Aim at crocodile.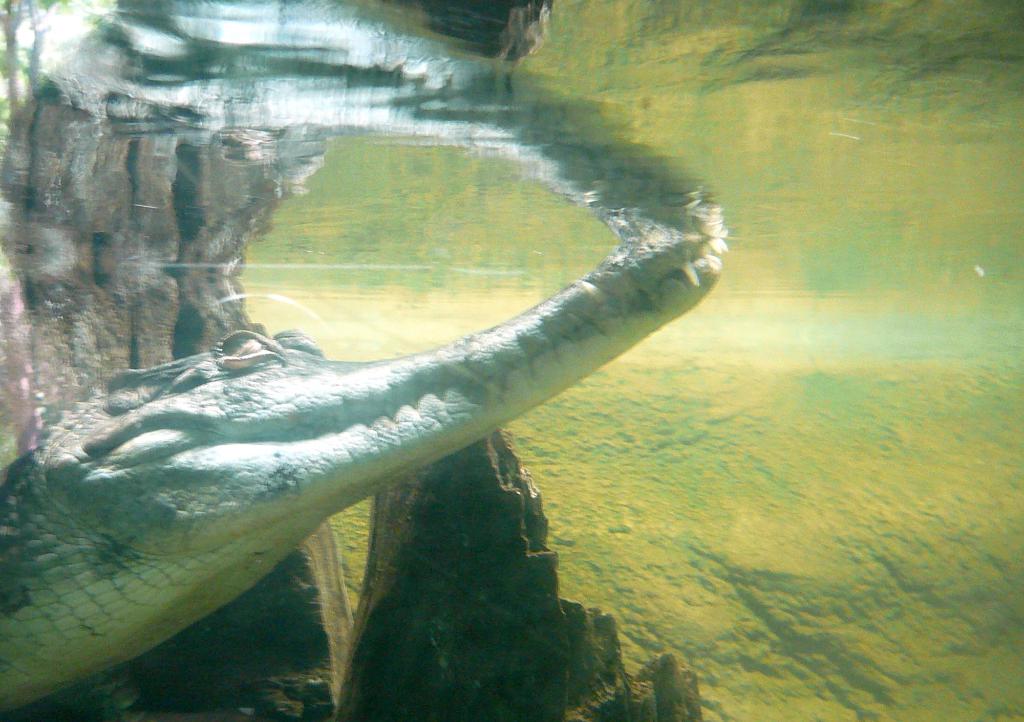
Aimed at 0 228 726 714.
